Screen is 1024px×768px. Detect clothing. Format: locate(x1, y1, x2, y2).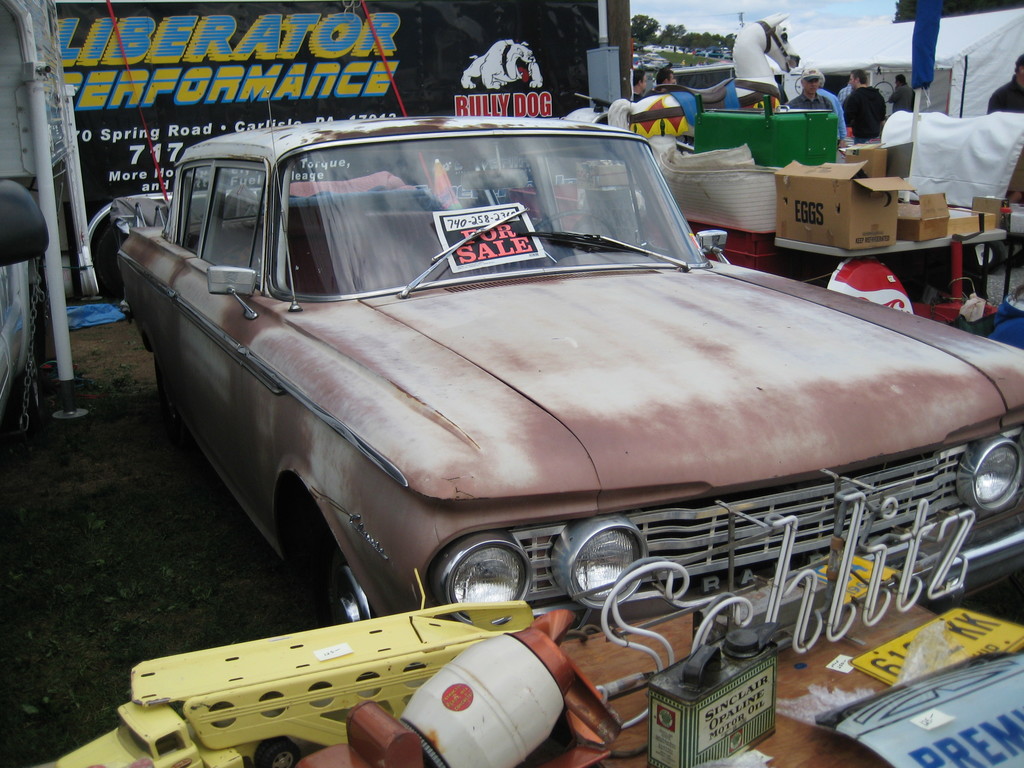
locate(840, 84, 888, 147).
